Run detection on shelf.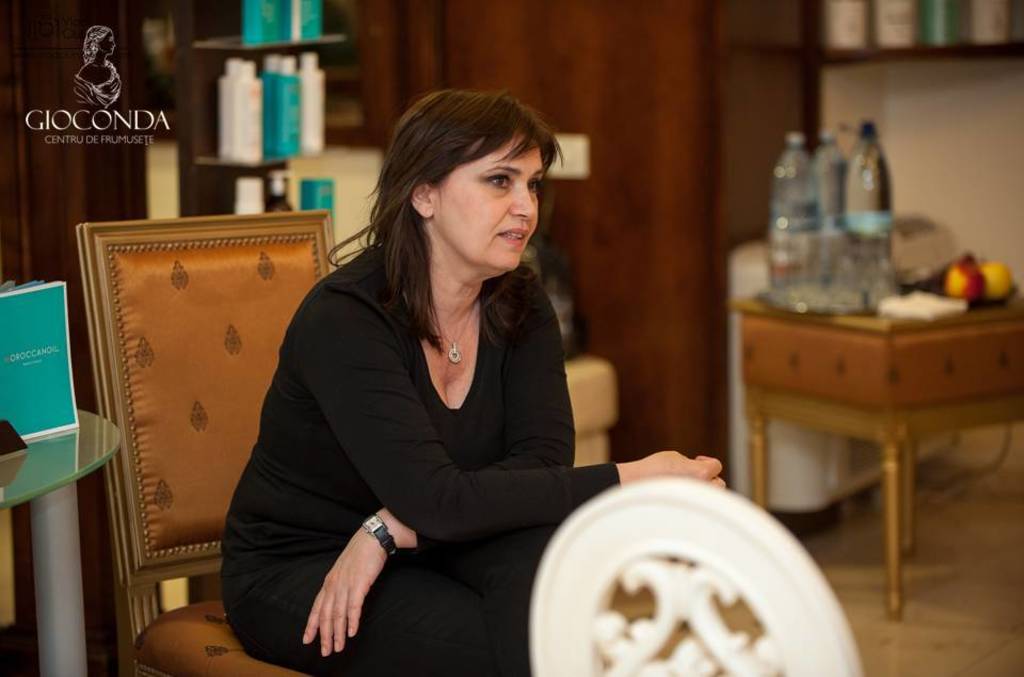
Result: bbox=(692, 0, 1022, 68).
